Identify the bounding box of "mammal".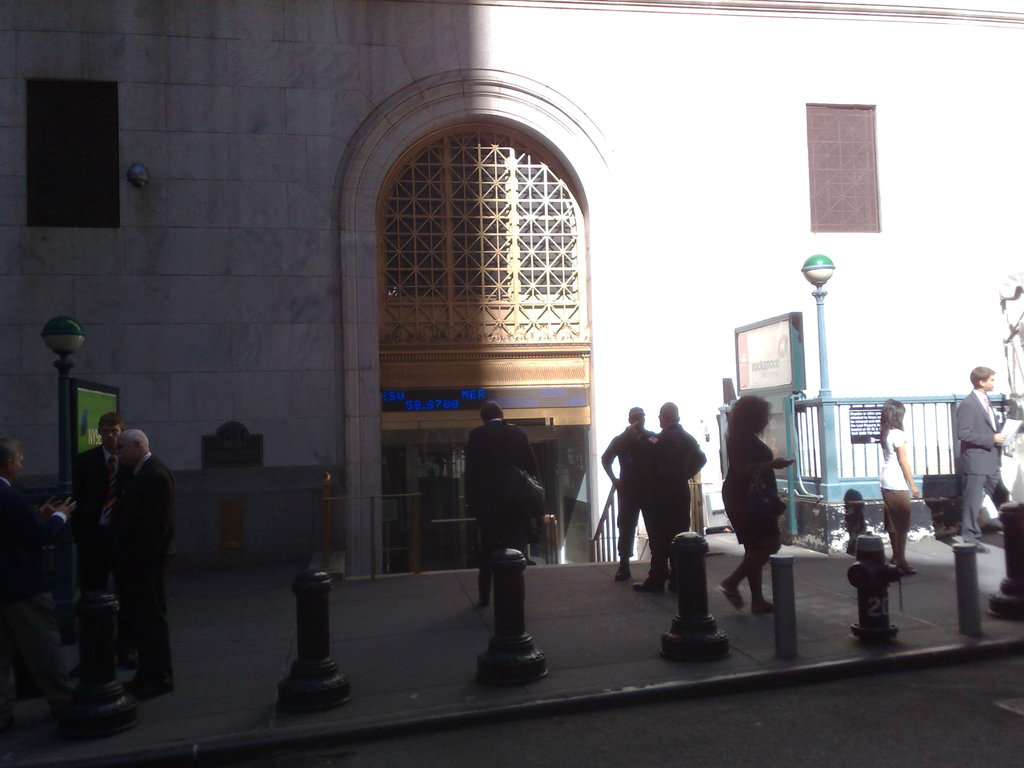
[109, 429, 174, 698].
